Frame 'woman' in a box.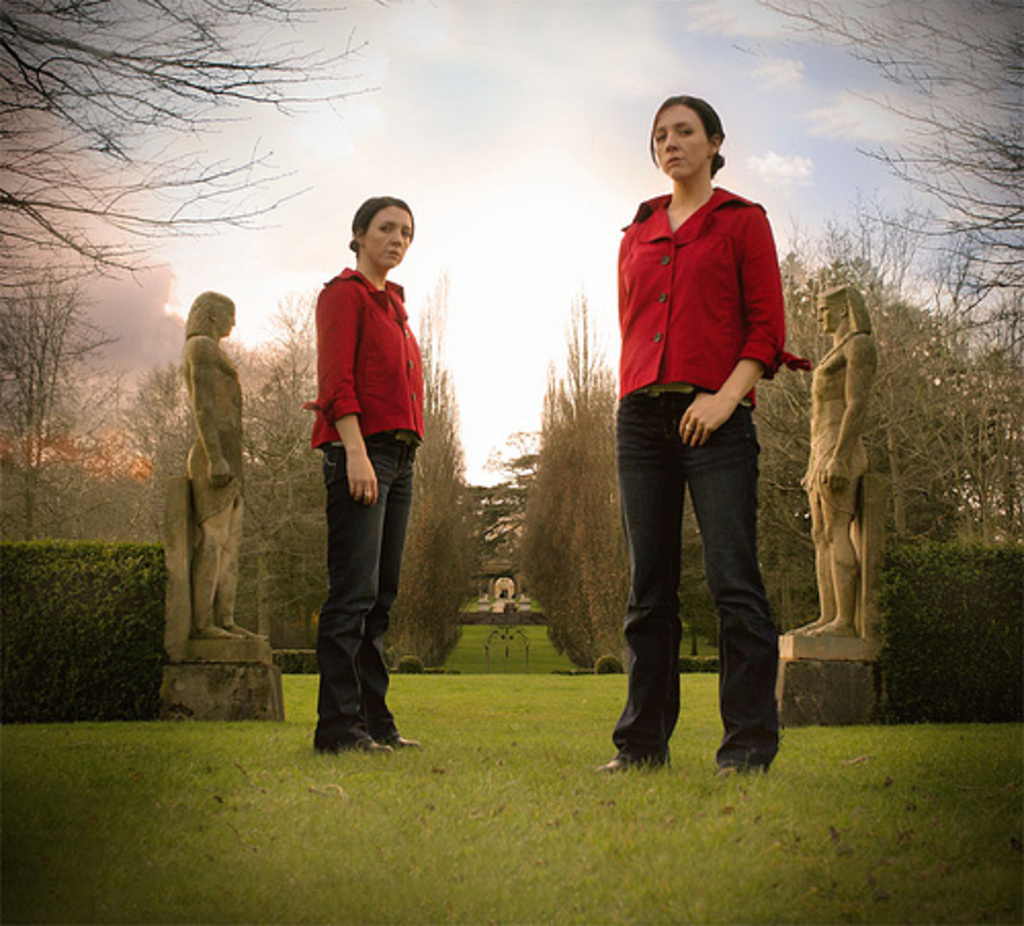
(584, 84, 805, 783).
